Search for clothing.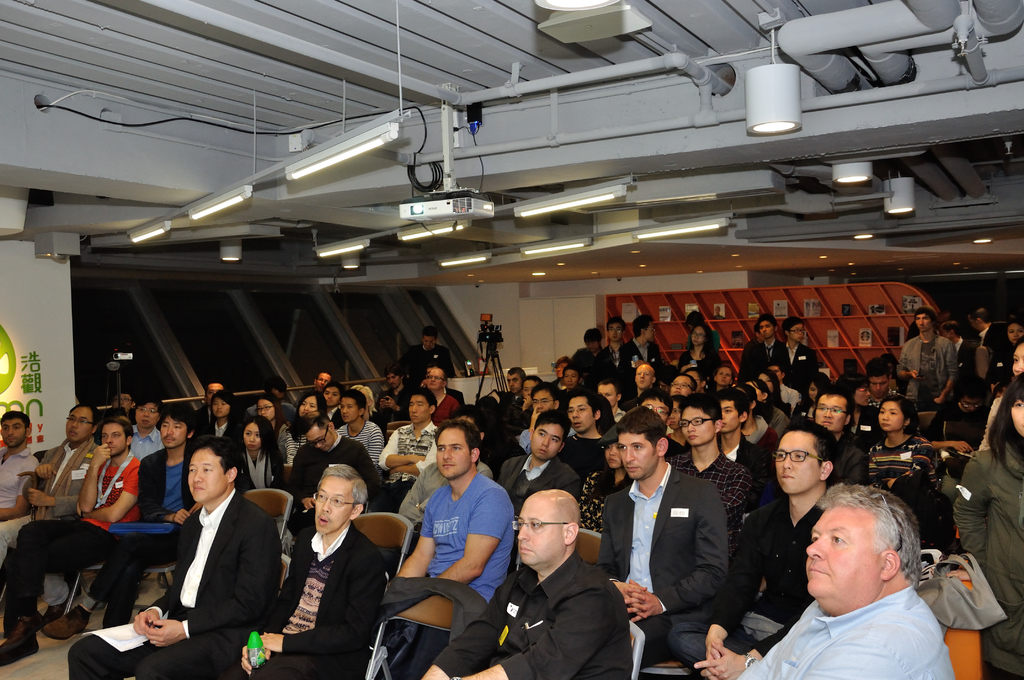
Found at detection(230, 512, 382, 671).
